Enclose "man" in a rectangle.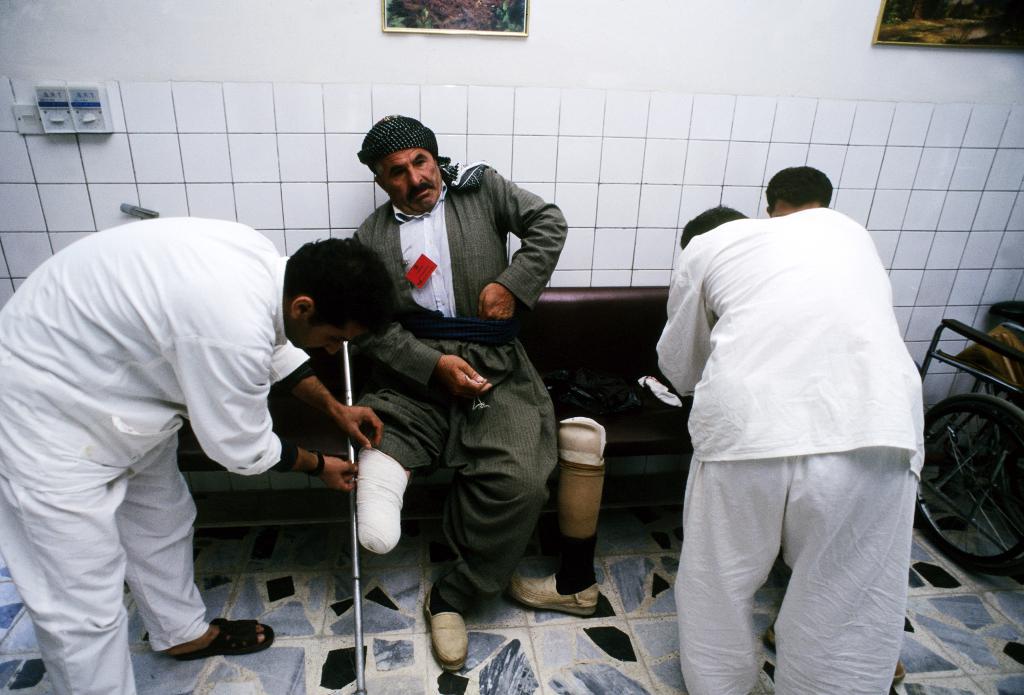
rect(348, 115, 572, 675).
